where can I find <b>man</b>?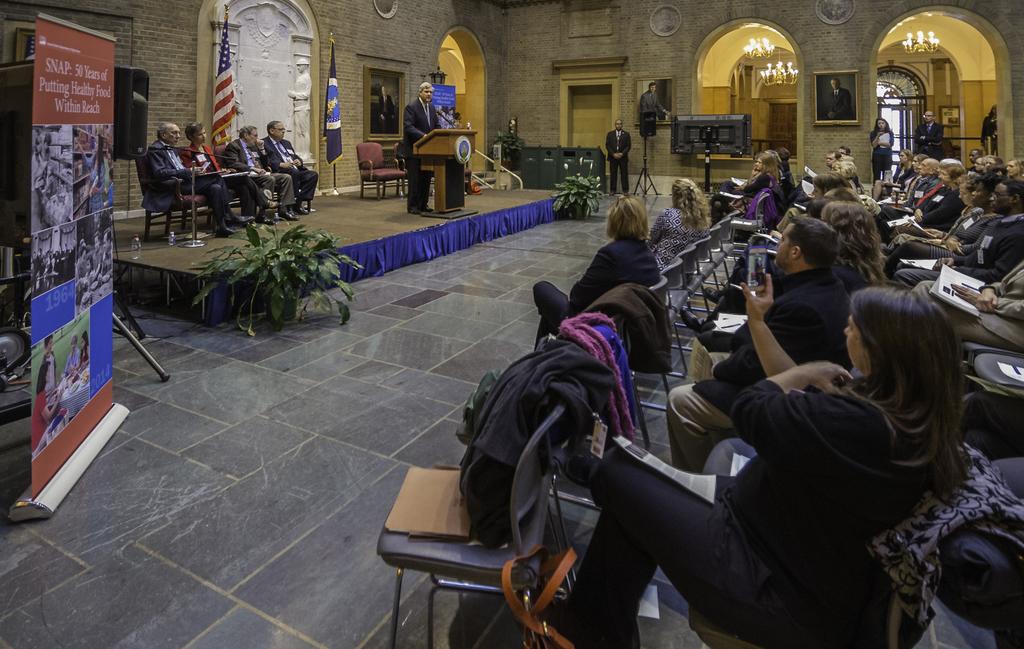
You can find it at [left=637, top=78, right=673, bottom=139].
